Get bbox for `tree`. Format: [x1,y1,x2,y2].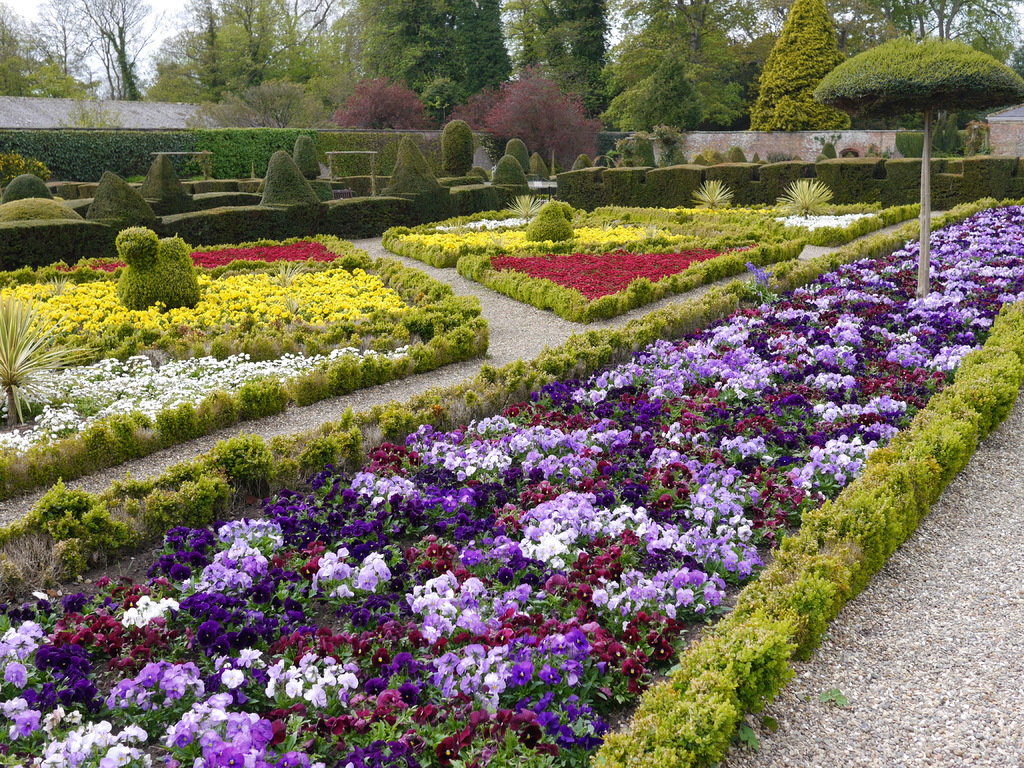
[535,6,624,120].
